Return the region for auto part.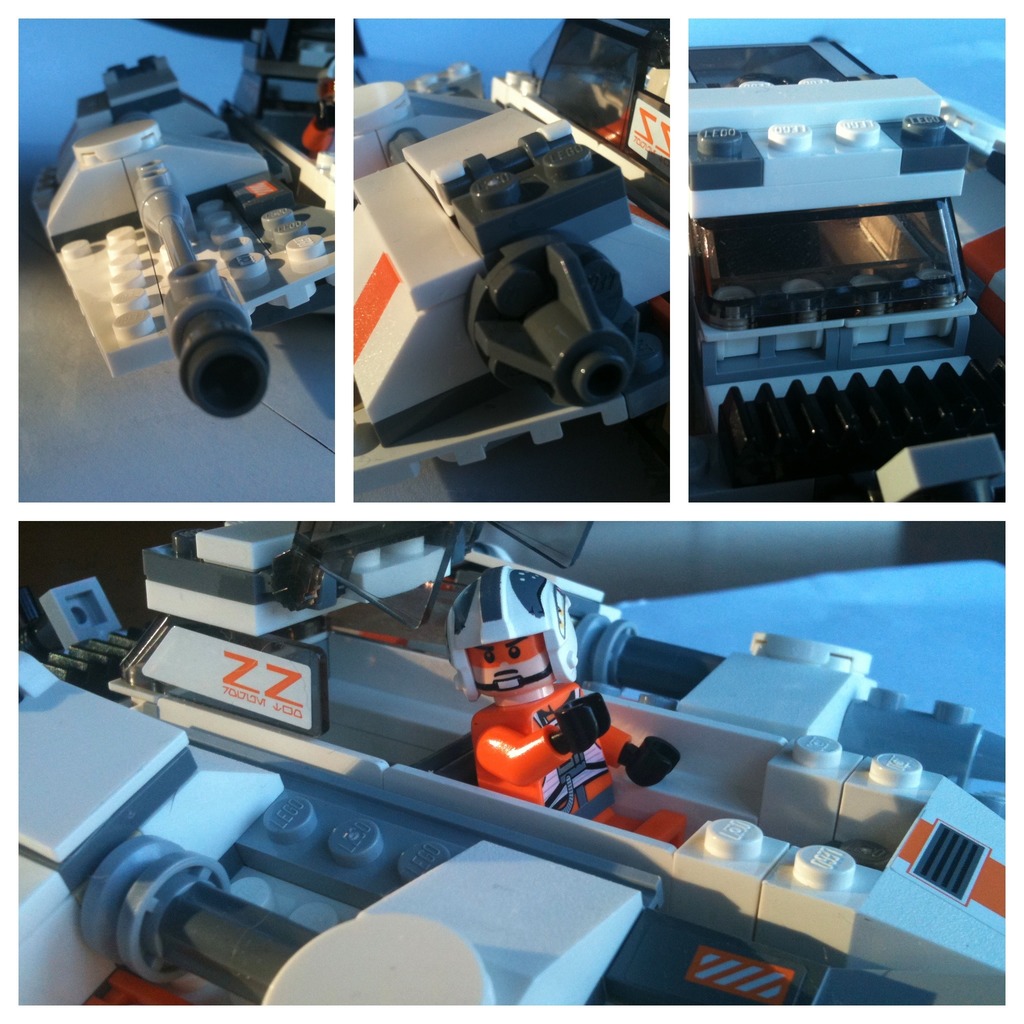
region(39, 49, 338, 406).
